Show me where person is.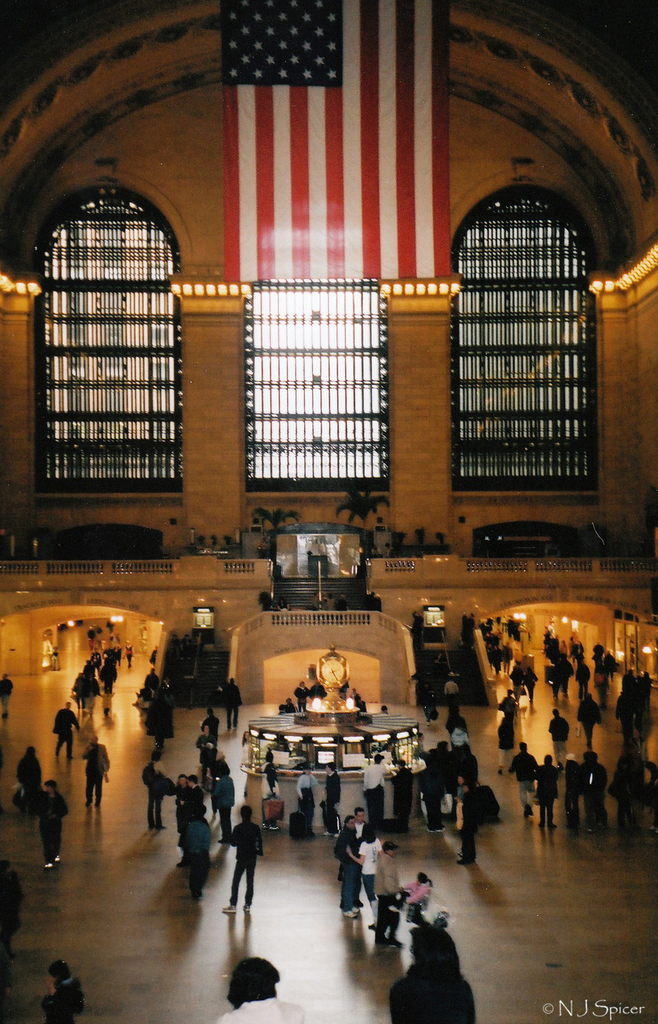
person is at 375,704,390,712.
